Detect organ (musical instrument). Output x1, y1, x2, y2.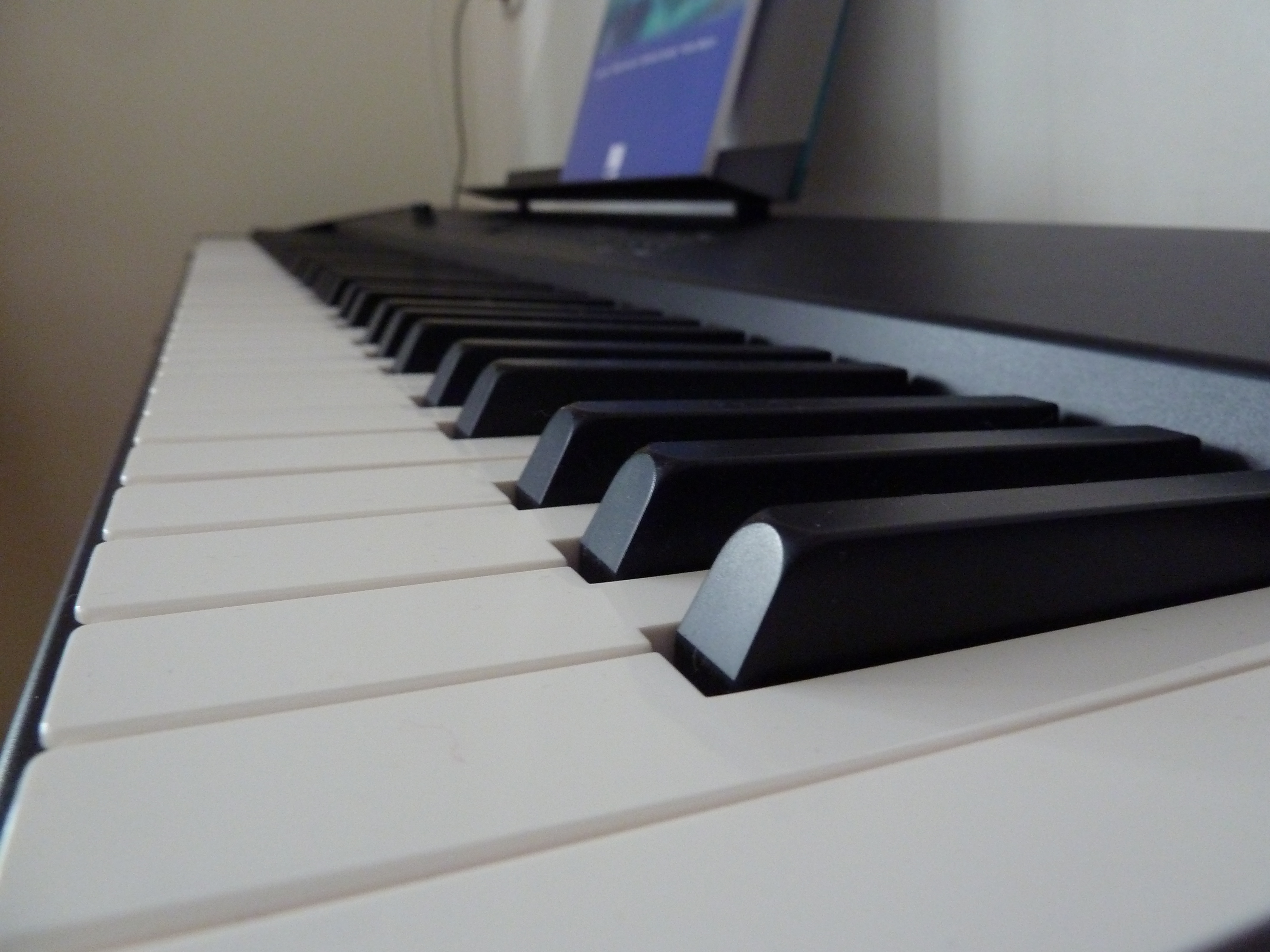
0, 24, 388, 291.
